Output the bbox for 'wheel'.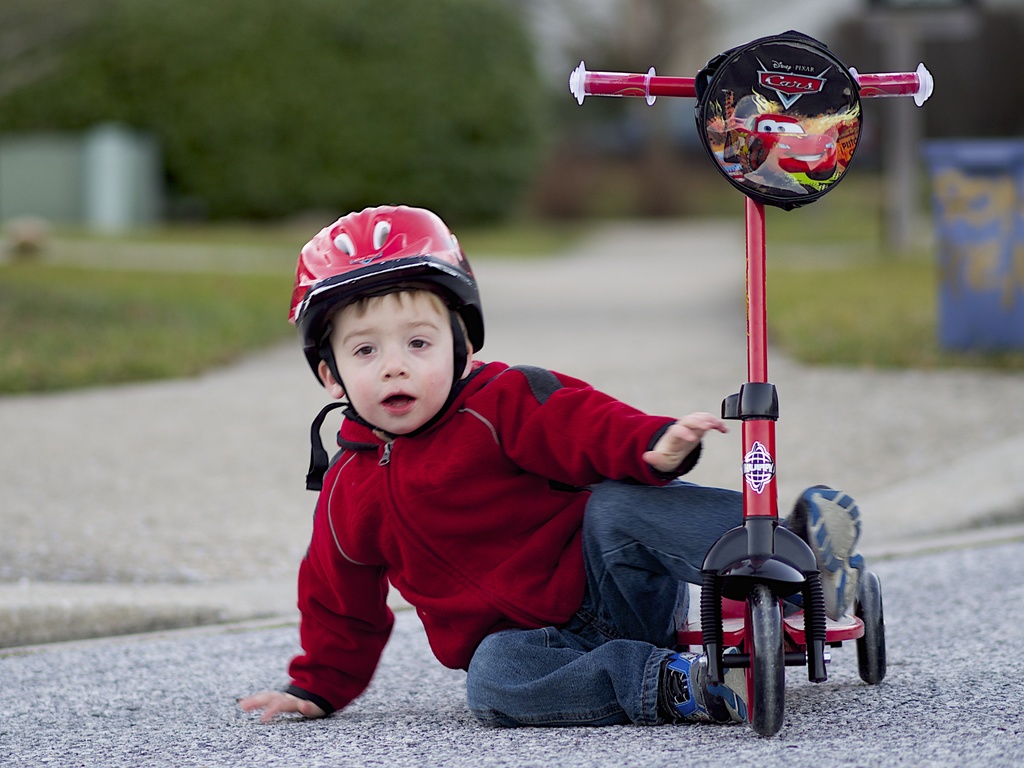
box=[738, 588, 802, 726].
